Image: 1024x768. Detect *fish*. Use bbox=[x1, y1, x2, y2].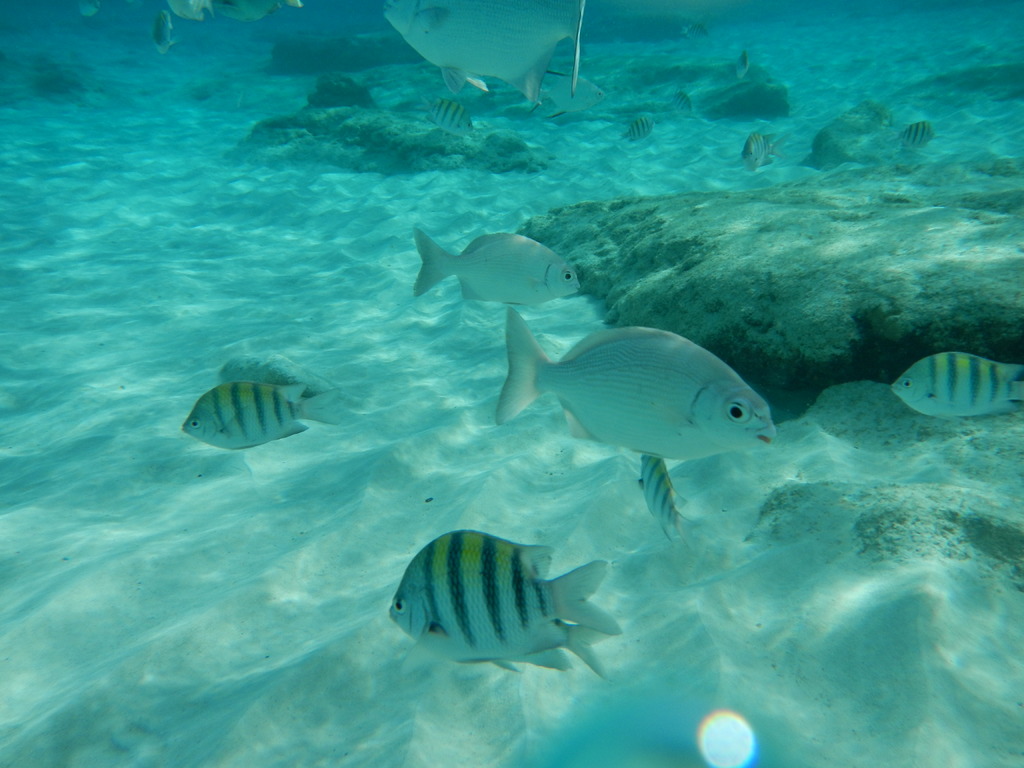
bbox=[741, 122, 773, 172].
